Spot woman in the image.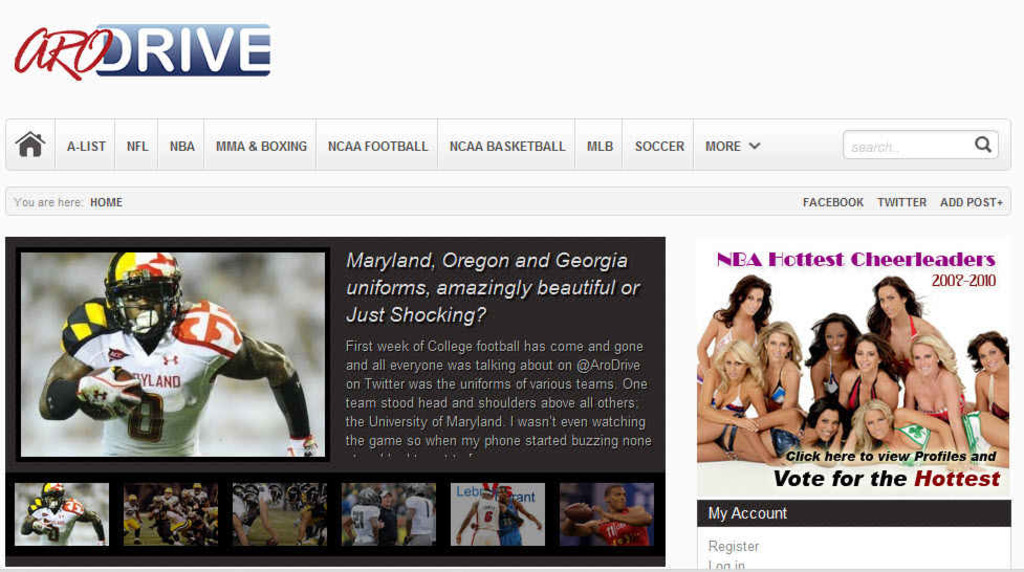
woman found at [688,276,760,378].
